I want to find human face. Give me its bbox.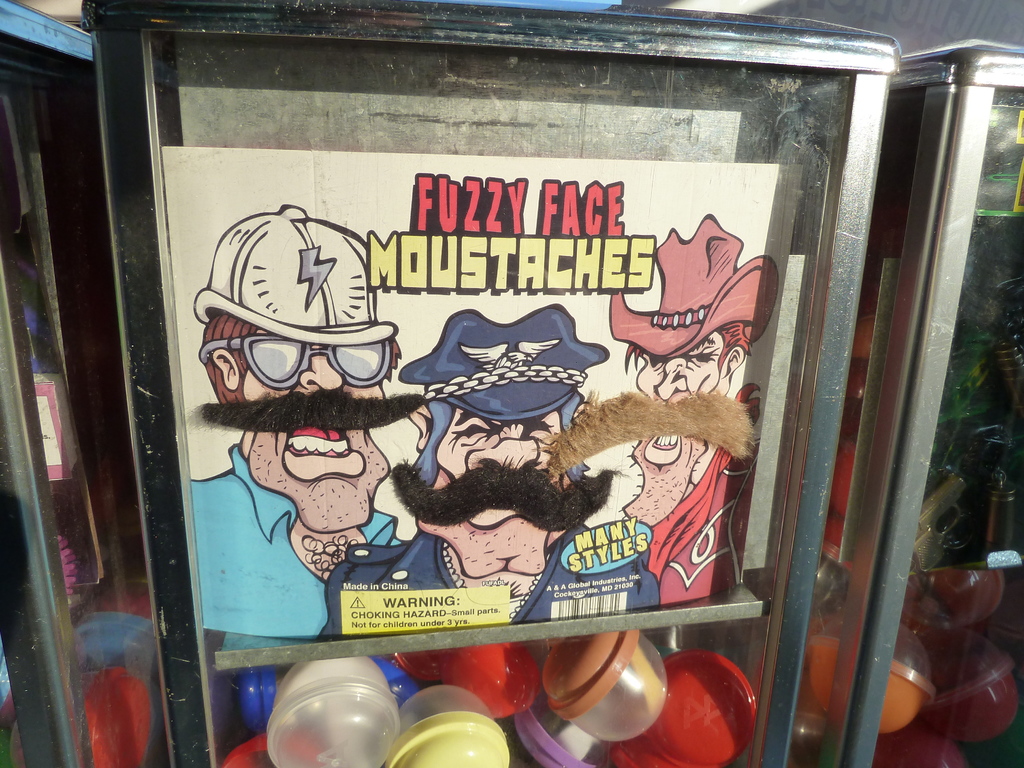
box=[232, 309, 390, 536].
